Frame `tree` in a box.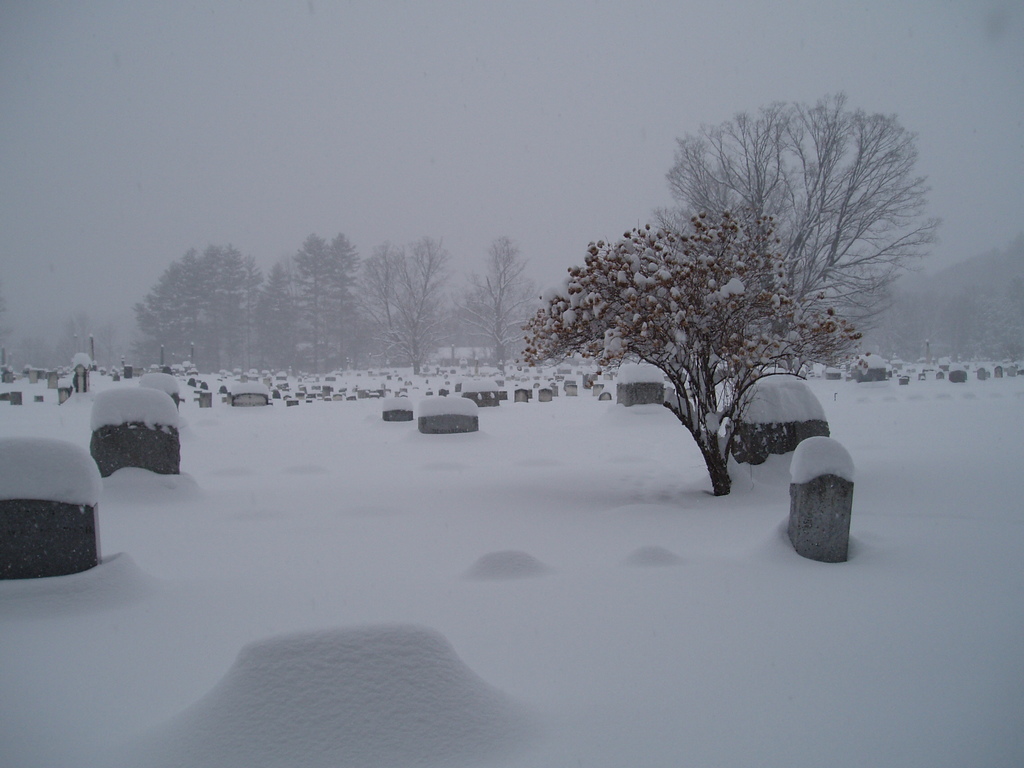
detection(367, 232, 479, 377).
